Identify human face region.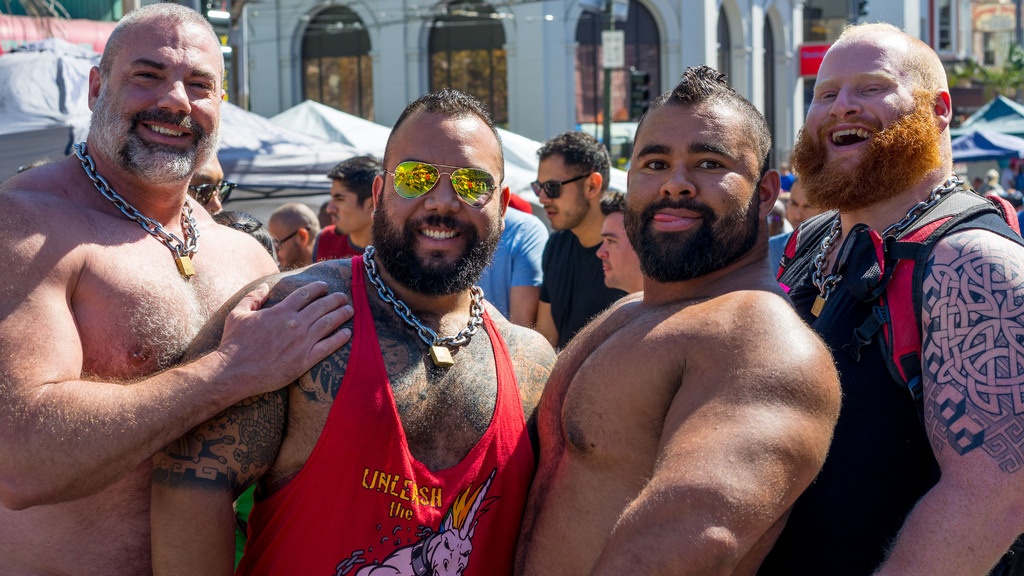
Region: x1=89 y1=10 x2=216 y2=188.
